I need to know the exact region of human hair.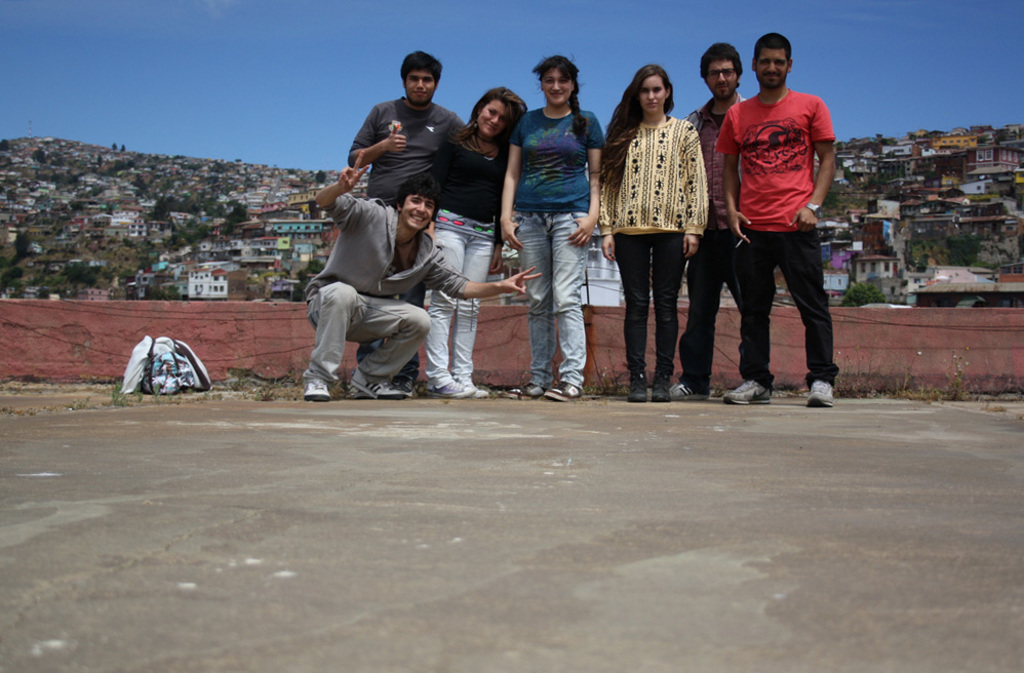
Region: <region>462, 86, 527, 135</region>.
